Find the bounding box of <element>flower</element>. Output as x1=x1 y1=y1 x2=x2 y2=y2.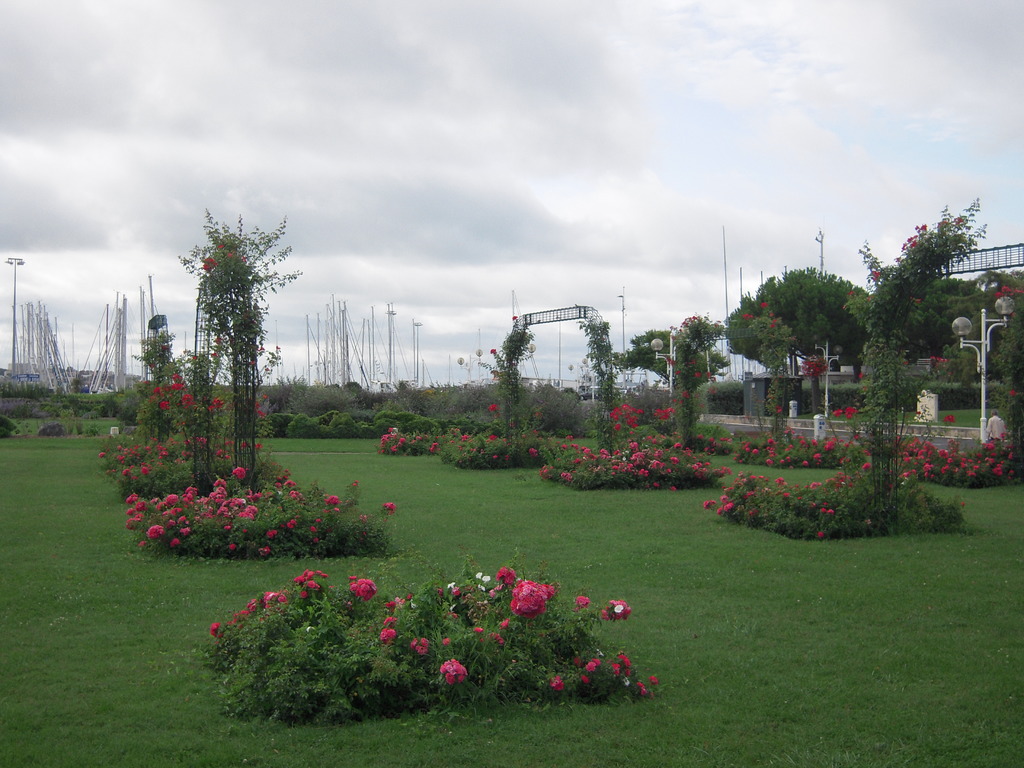
x1=492 y1=452 x2=502 y2=466.
